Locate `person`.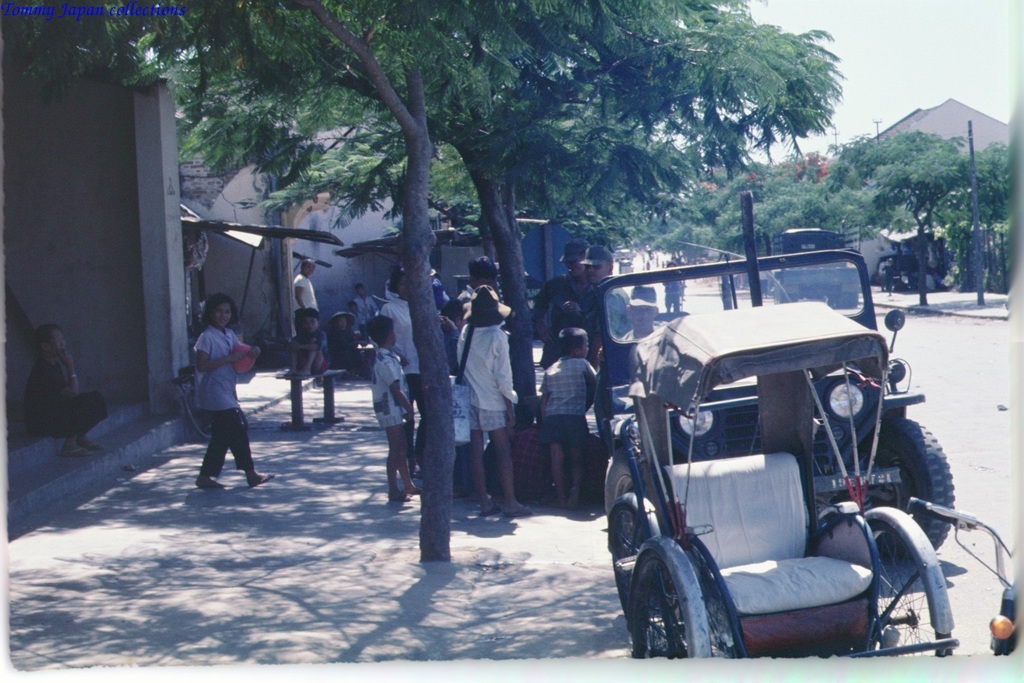
Bounding box: 322/311/367/368.
